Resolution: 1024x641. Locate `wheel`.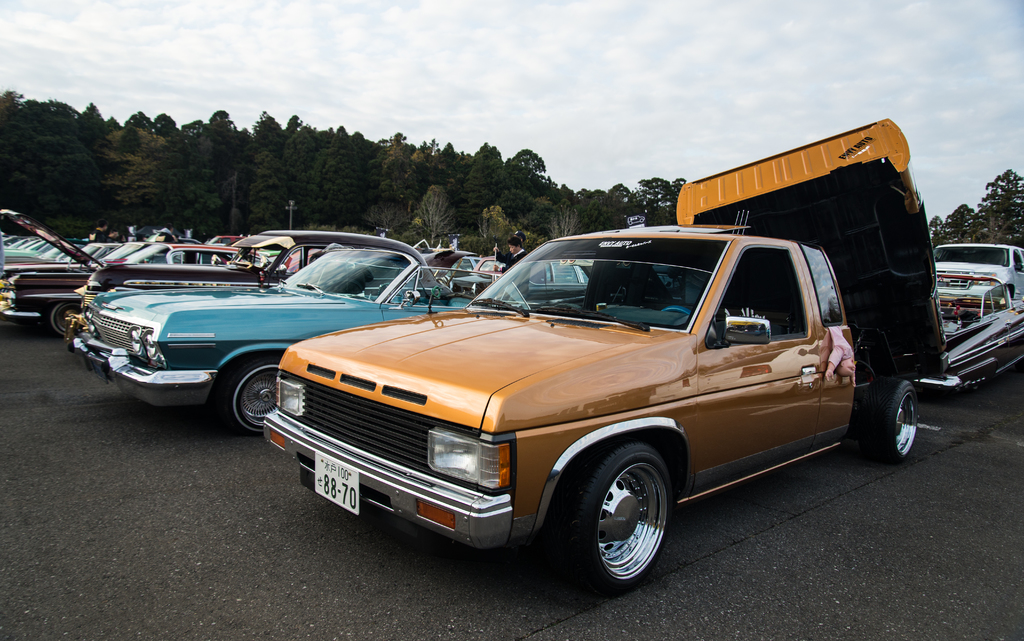
(left=50, top=304, right=79, bottom=339).
